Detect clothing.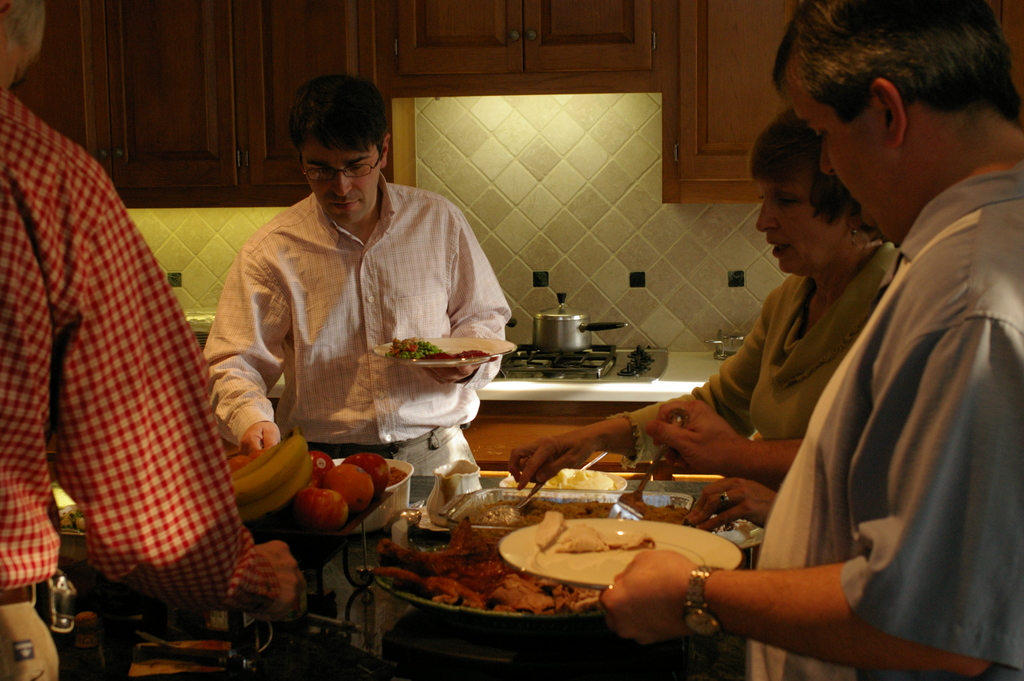
Detected at bbox=[0, 76, 248, 680].
